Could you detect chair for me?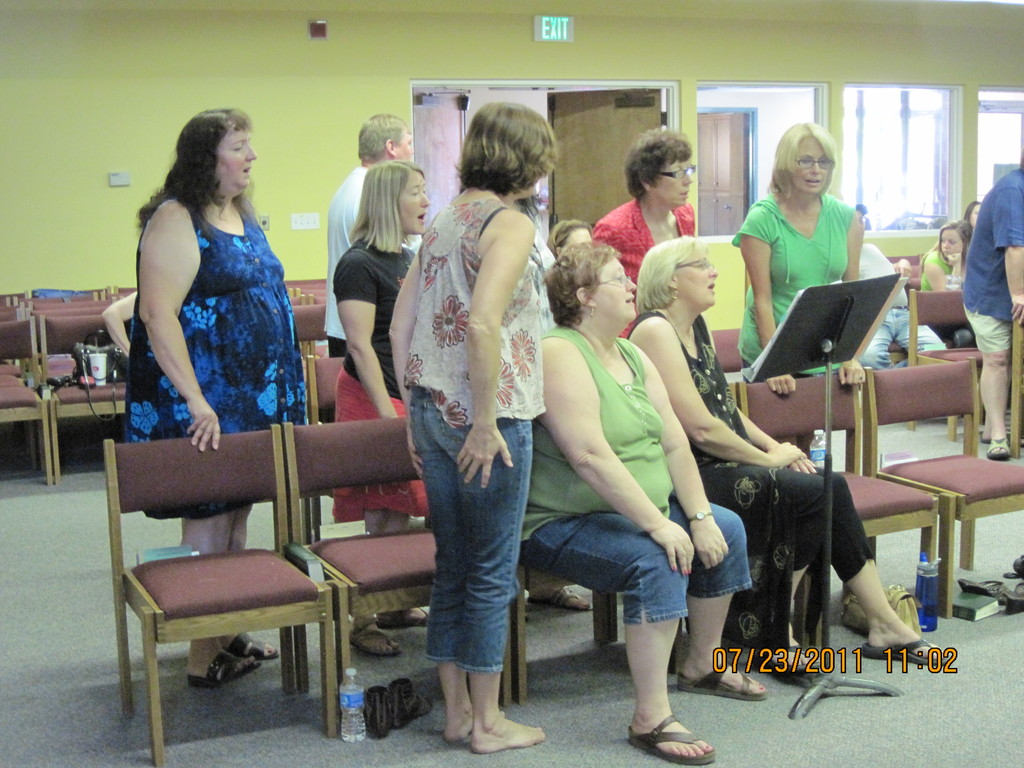
Detection result: (left=735, top=378, right=940, bottom=557).
